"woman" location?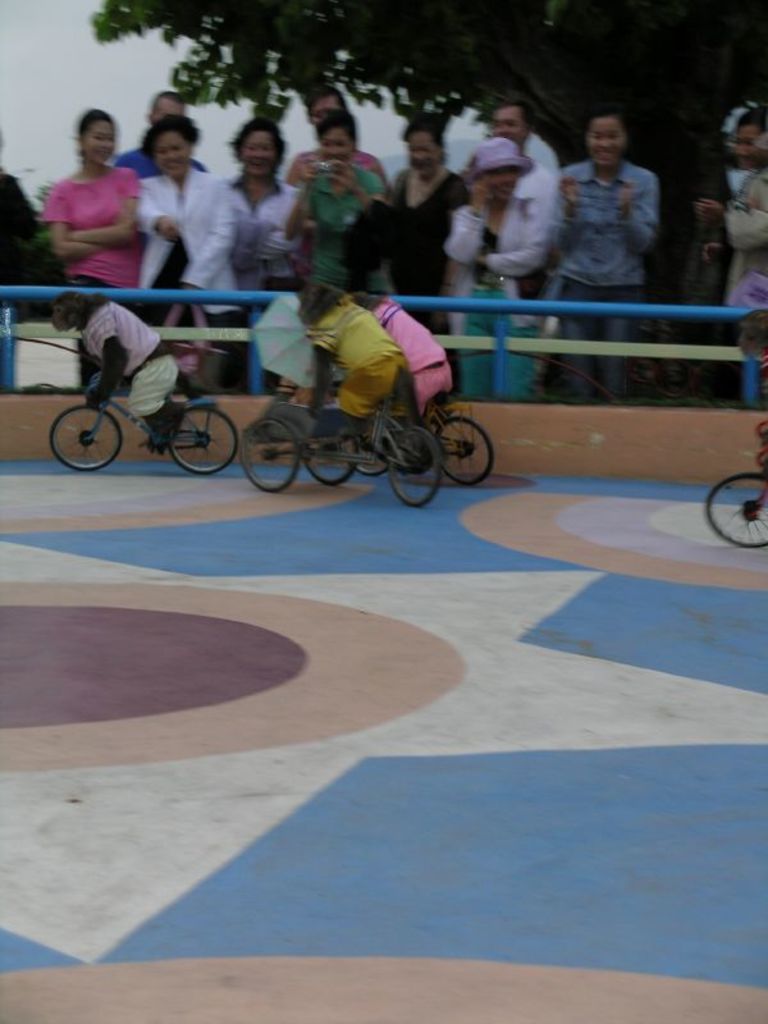
Rect(219, 119, 305, 387)
